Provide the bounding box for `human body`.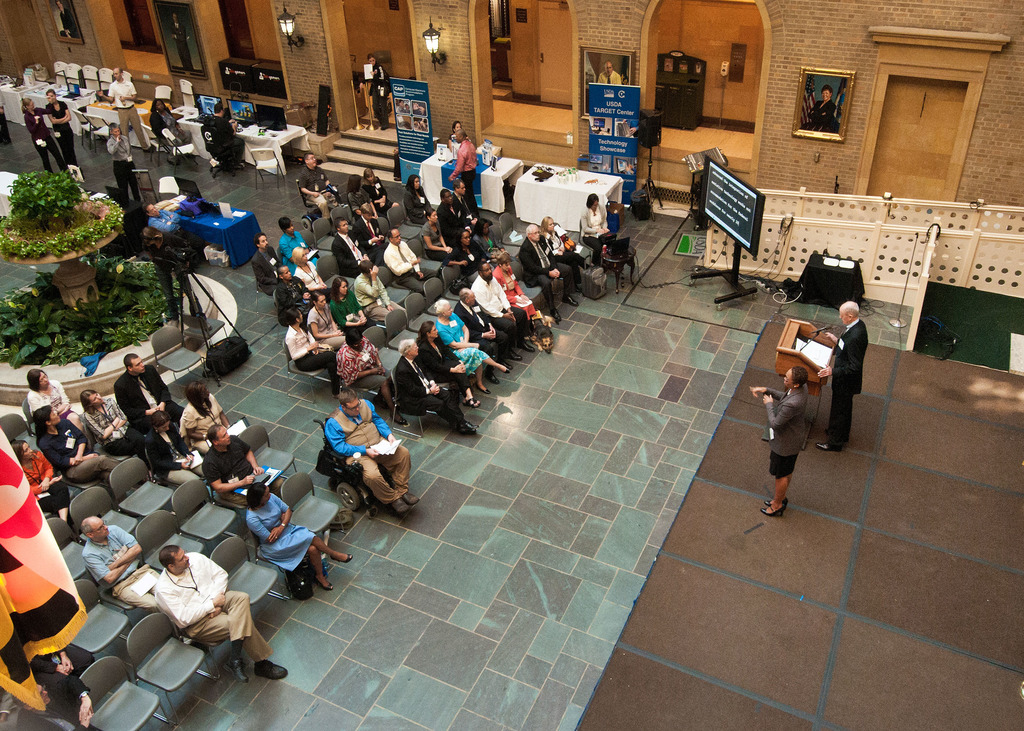
region(339, 218, 380, 271).
